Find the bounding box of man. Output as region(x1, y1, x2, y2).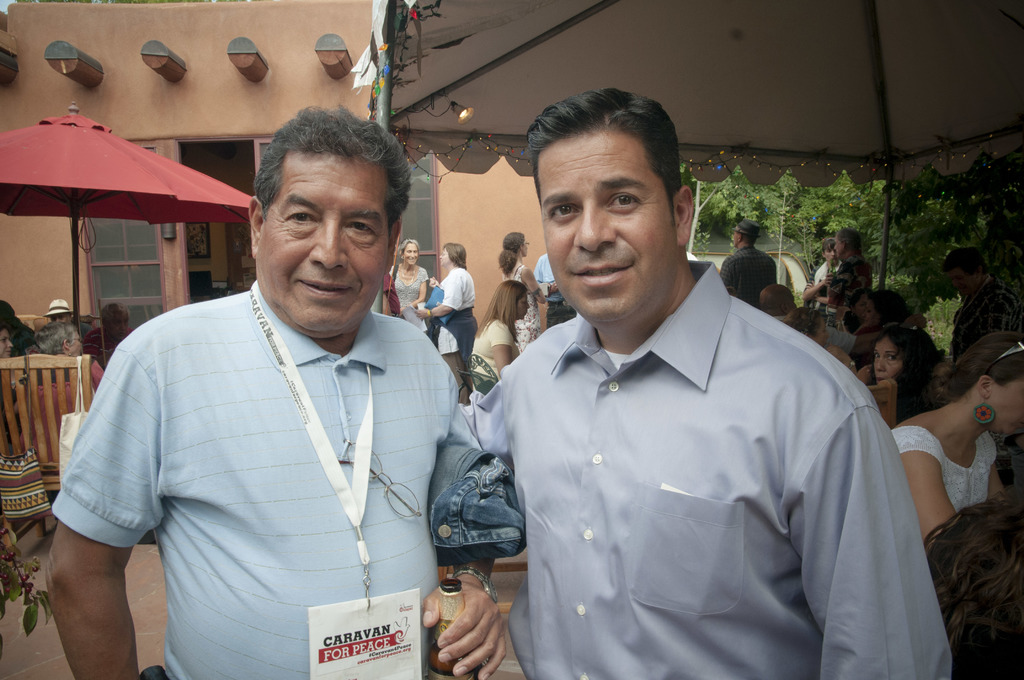
region(803, 222, 872, 307).
